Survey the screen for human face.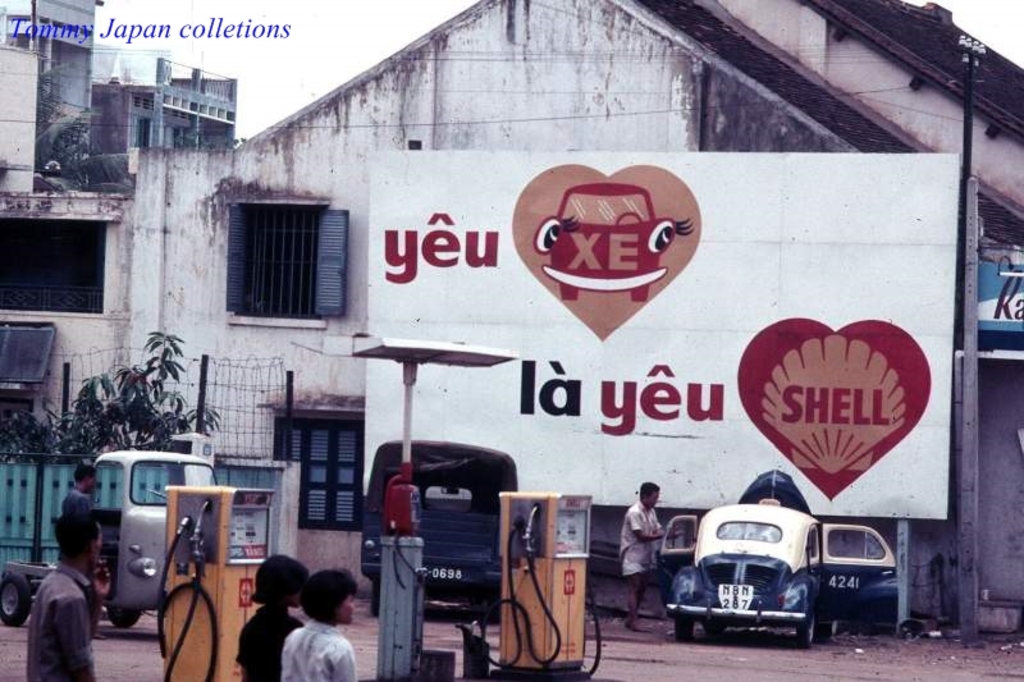
Survey found: (left=291, top=594, right=300, bottom=608).
